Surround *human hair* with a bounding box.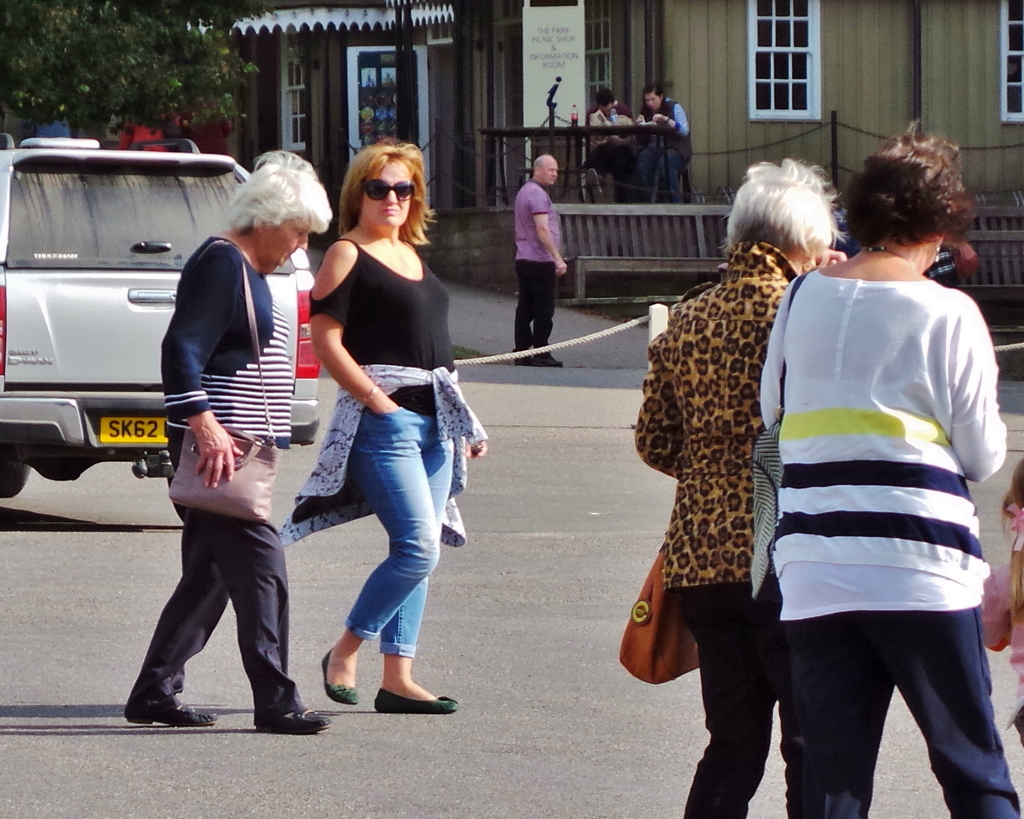
[left=851, top=121, right=975, bottom=278].
